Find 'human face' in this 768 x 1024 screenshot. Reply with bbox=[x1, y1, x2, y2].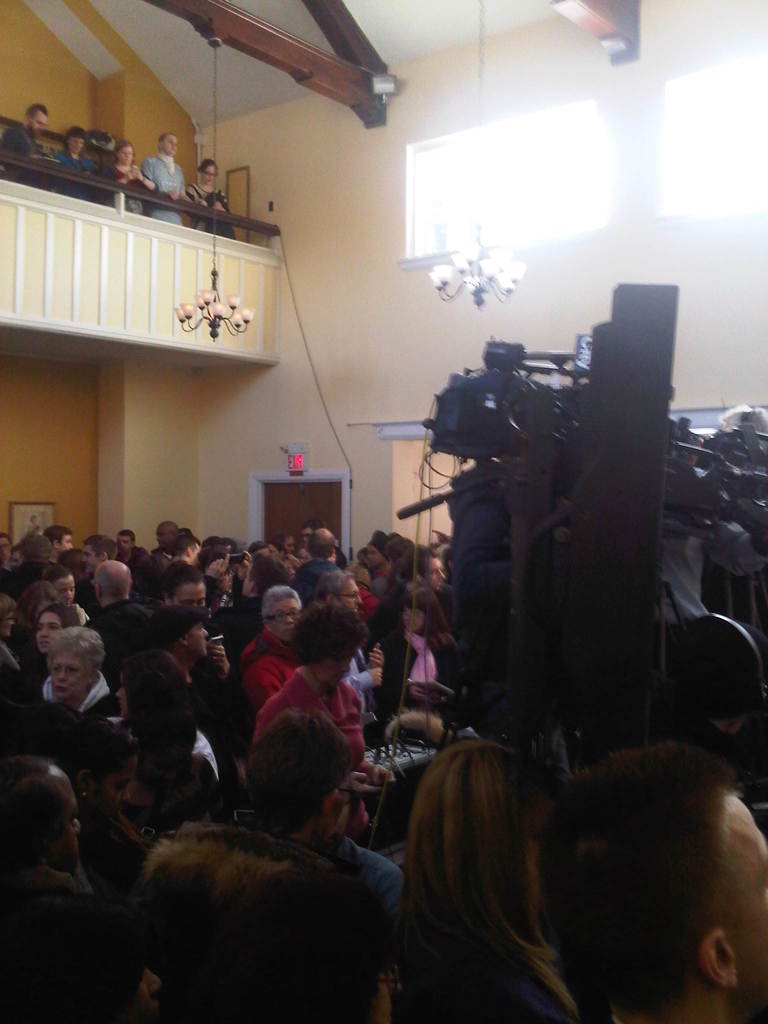
bbox=[72, 137, 79, 154].
